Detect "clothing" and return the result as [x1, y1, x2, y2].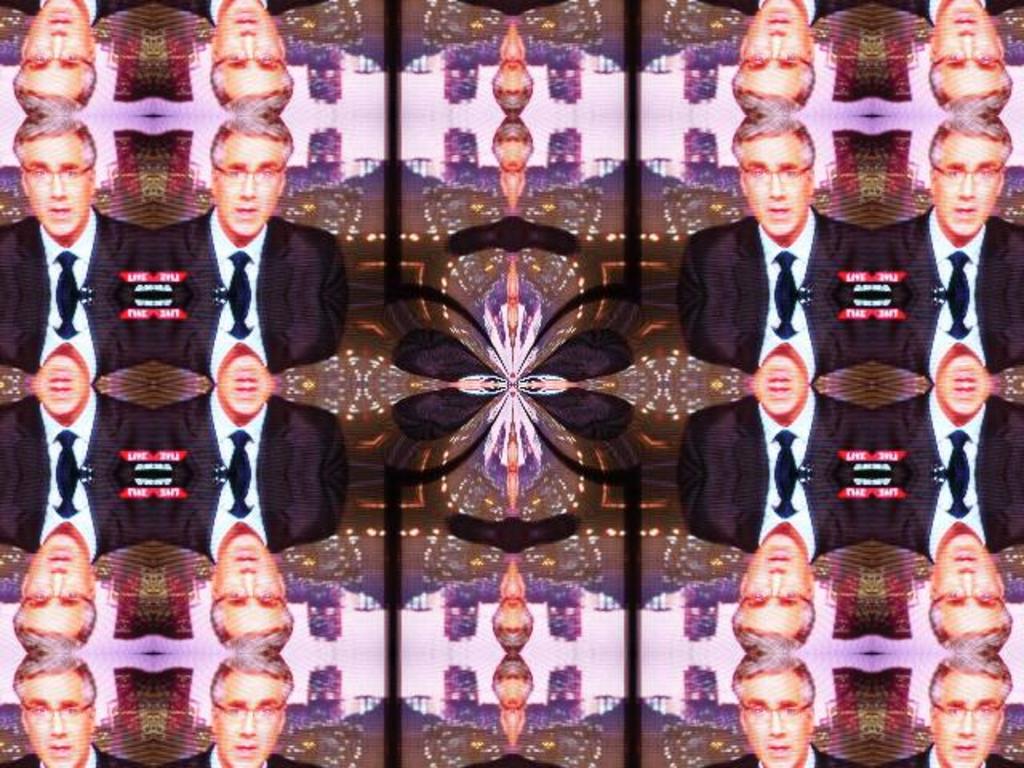
[0, 0, 155, 24].
